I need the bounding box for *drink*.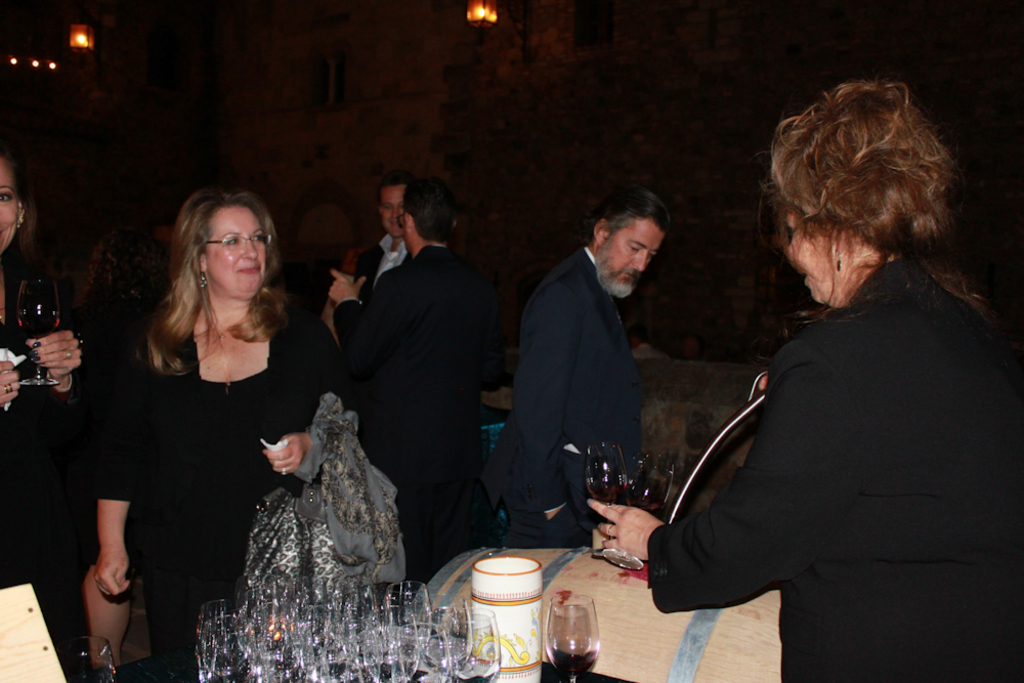
Here it is: <box>547,647,600,679</box>.
